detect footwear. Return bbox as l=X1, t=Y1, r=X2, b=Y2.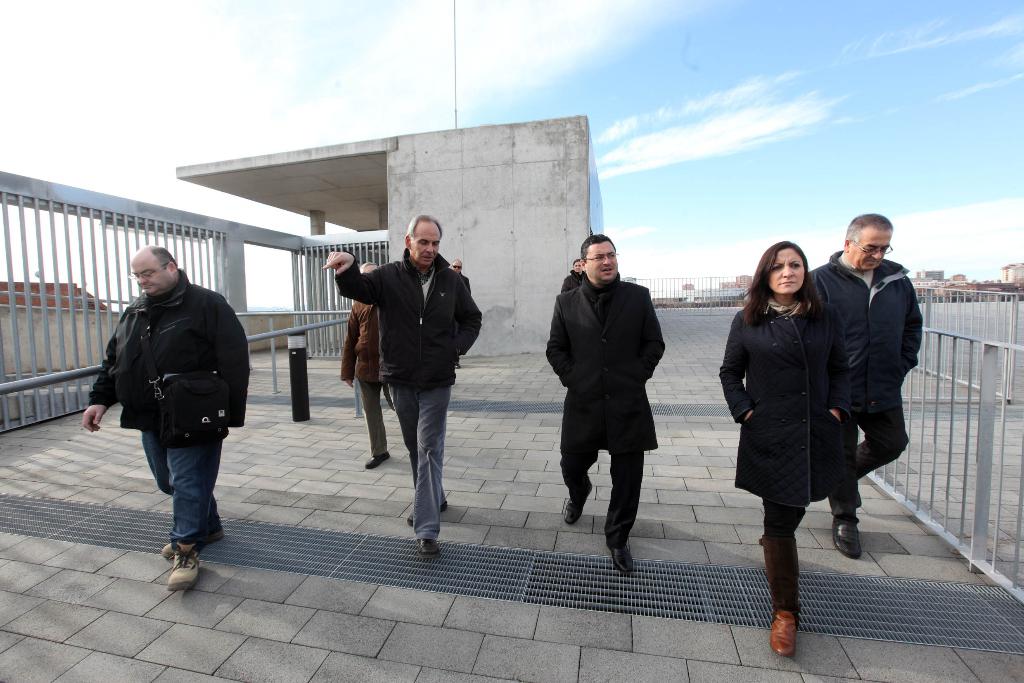
l=605, t=536, r=633, b=578.
